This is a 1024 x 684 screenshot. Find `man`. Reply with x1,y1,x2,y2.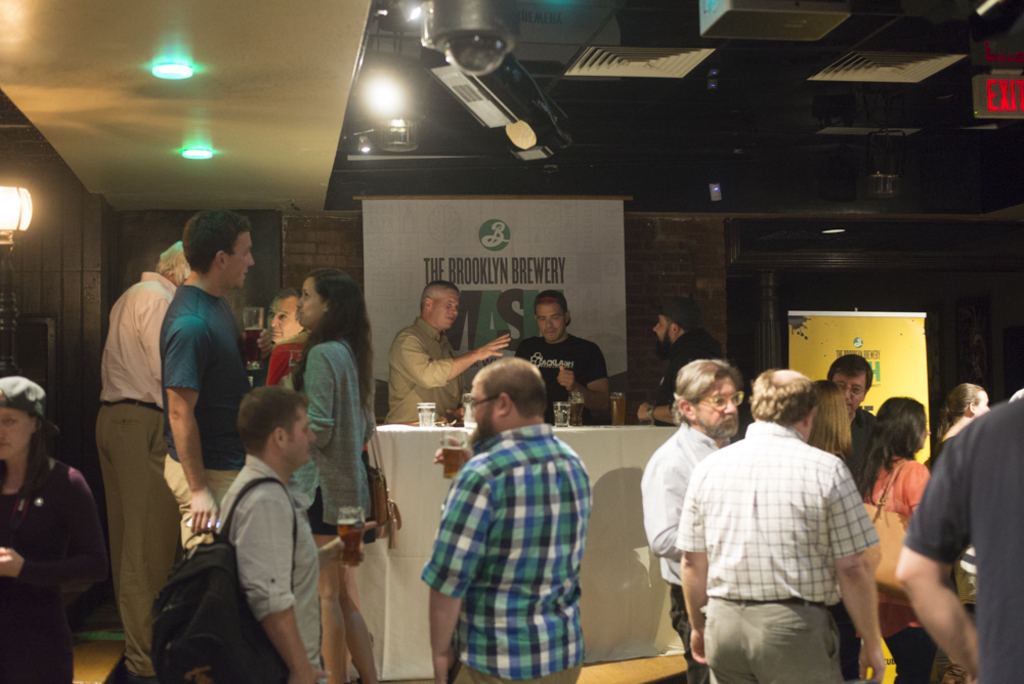
93,234,200,683.
